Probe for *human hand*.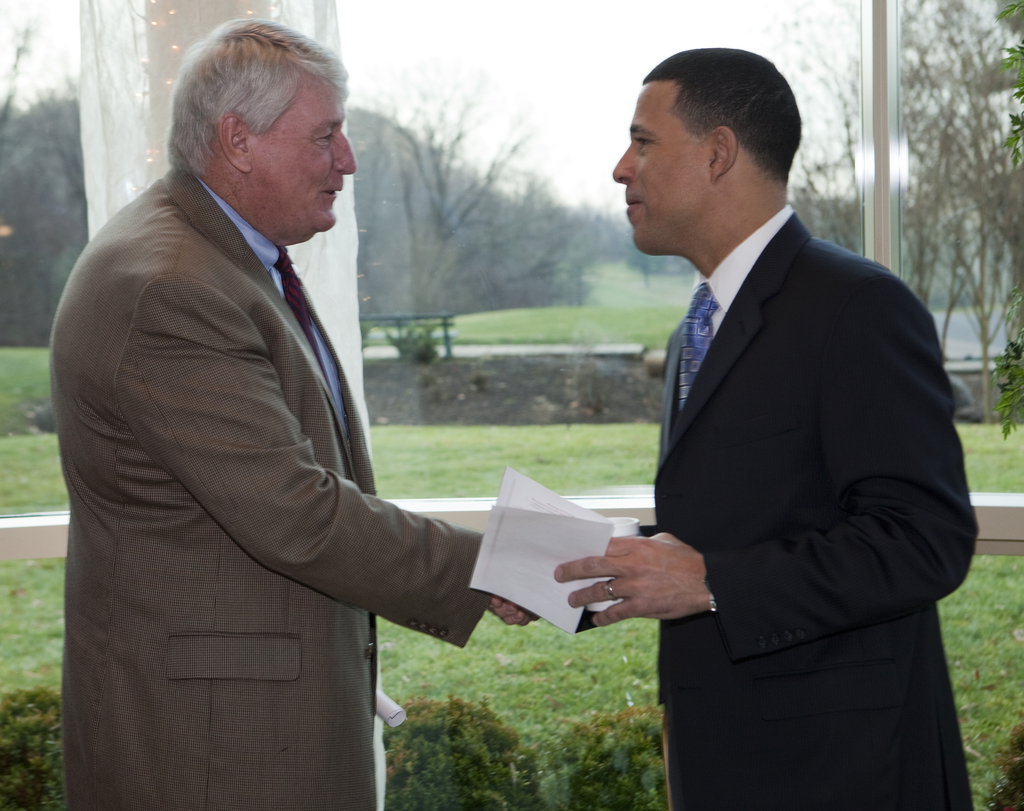
Probe result: {"x1": 551, "y1": 531, "x2": 711, "y2": 626}.
